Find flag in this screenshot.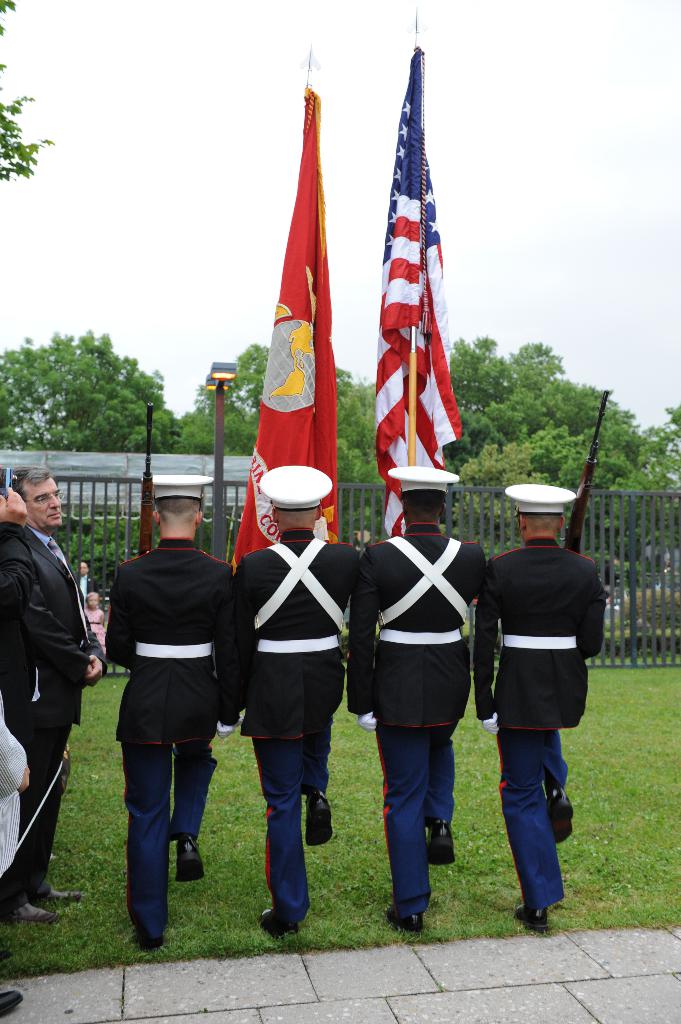
The bounding box for flag is locate(232, 71, 340, 561).
